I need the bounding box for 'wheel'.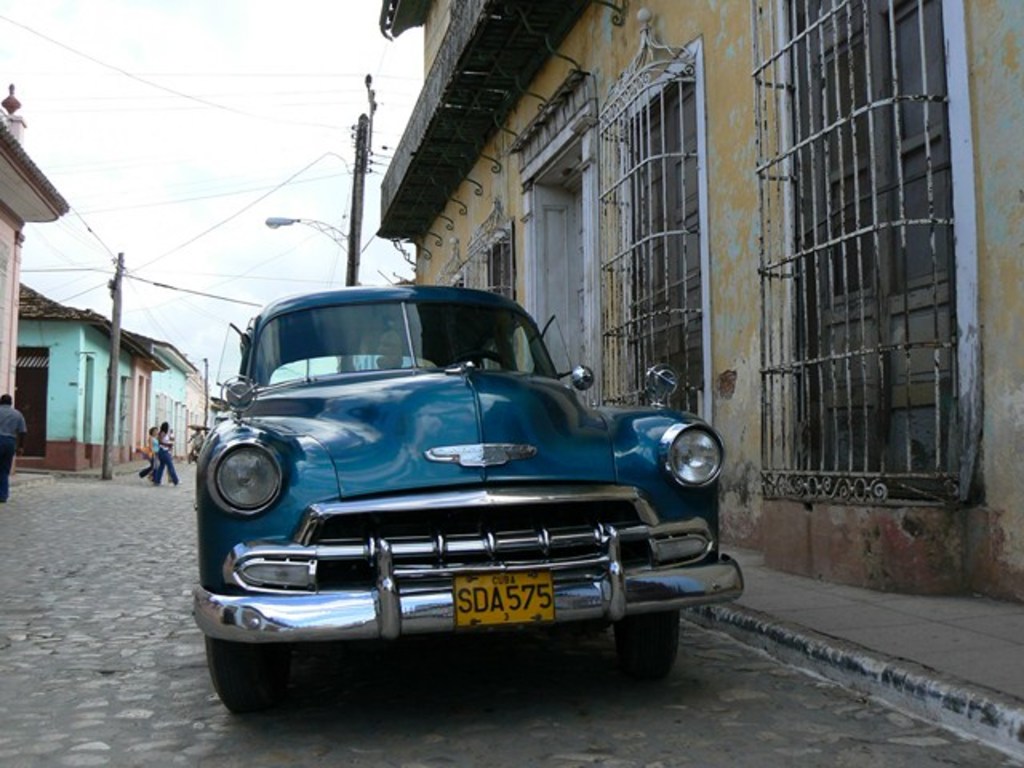
Here it is: (610, 597, 680, 693).
